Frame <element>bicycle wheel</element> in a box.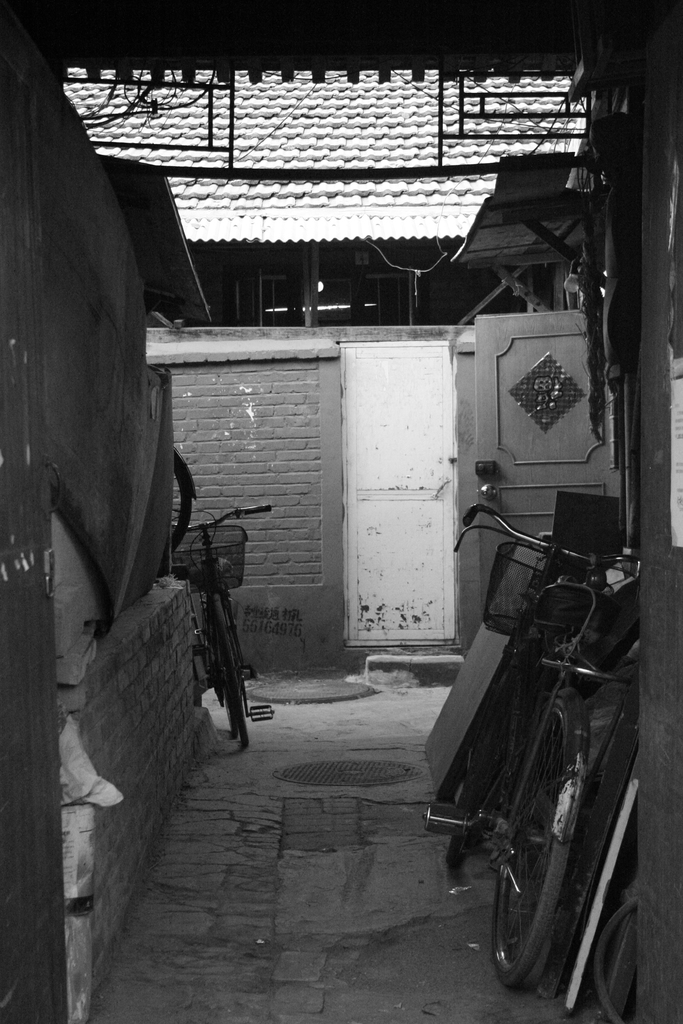
rect(167, 447, 192, 570).
